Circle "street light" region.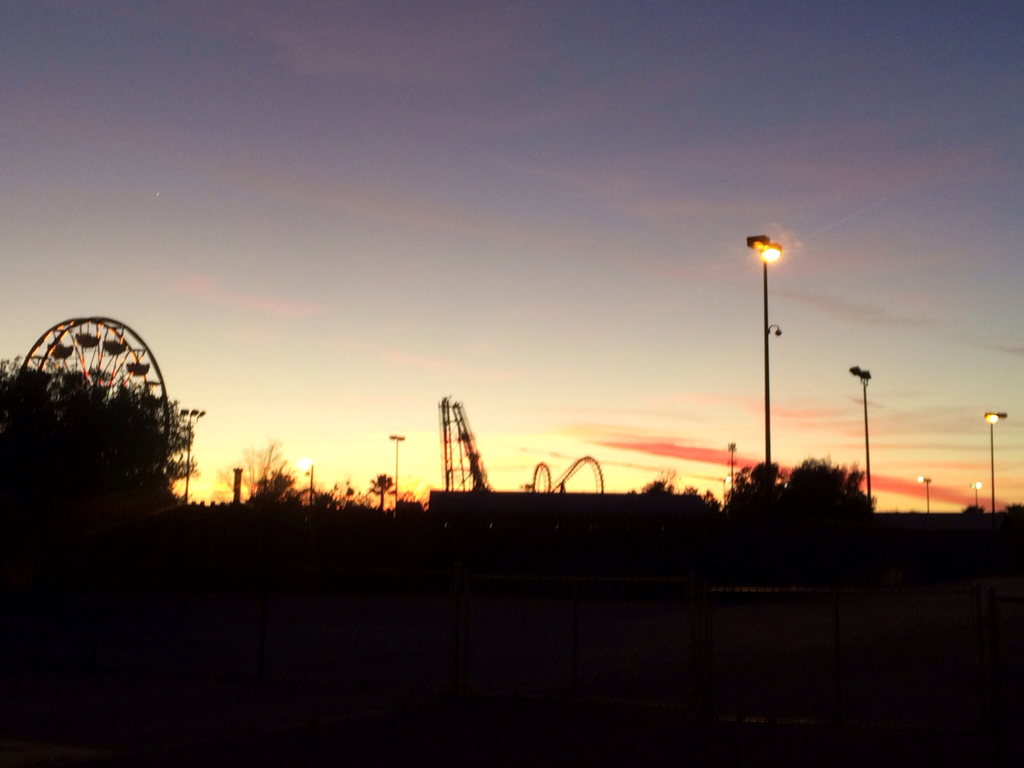
Region: Rect(742, 213, 819, 451).
